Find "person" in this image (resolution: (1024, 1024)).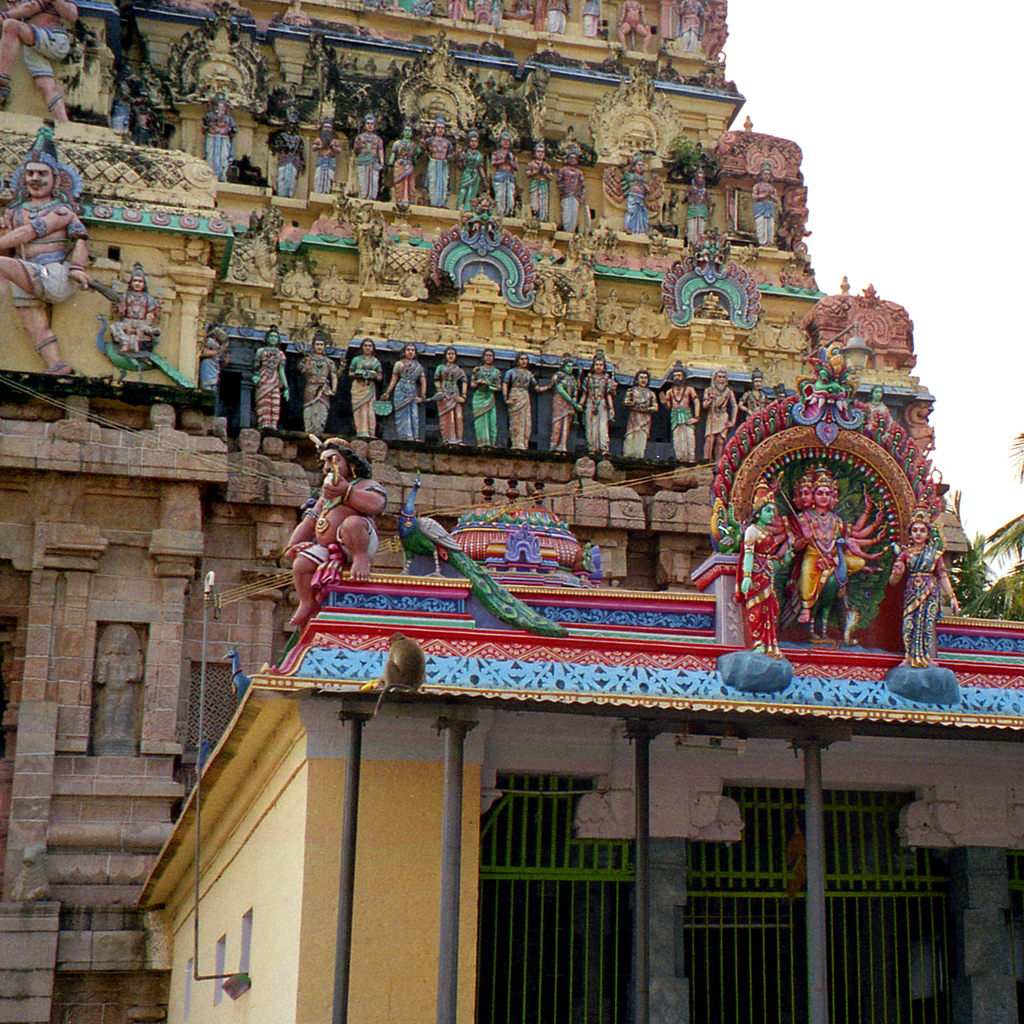
detection(741, 483, 790, 644).
